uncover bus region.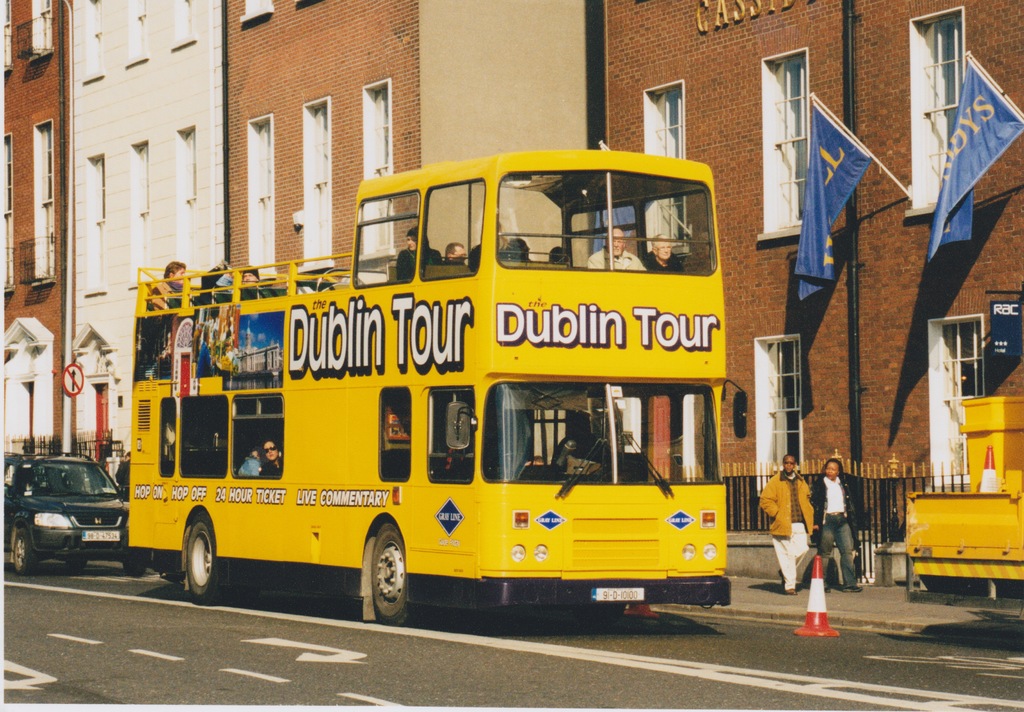
Uncovered: bbox(125, 147, 748, 624).
